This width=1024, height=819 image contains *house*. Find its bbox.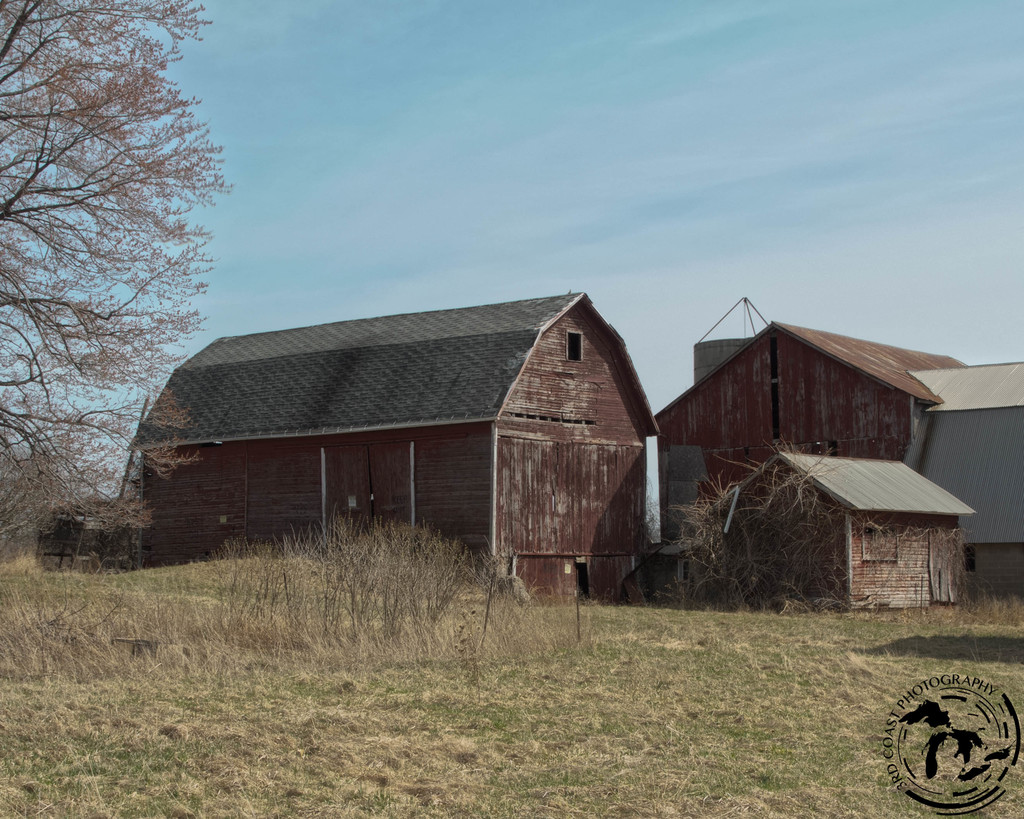
region(693, 445, 965, 618).
